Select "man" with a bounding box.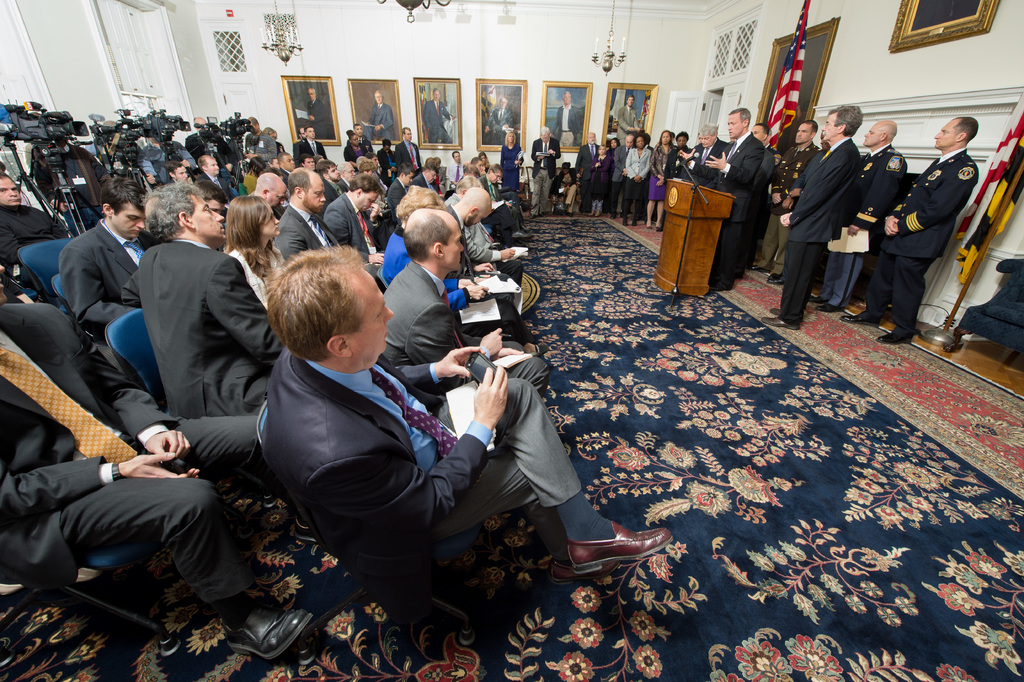
box(678, 105, 766, 294).
